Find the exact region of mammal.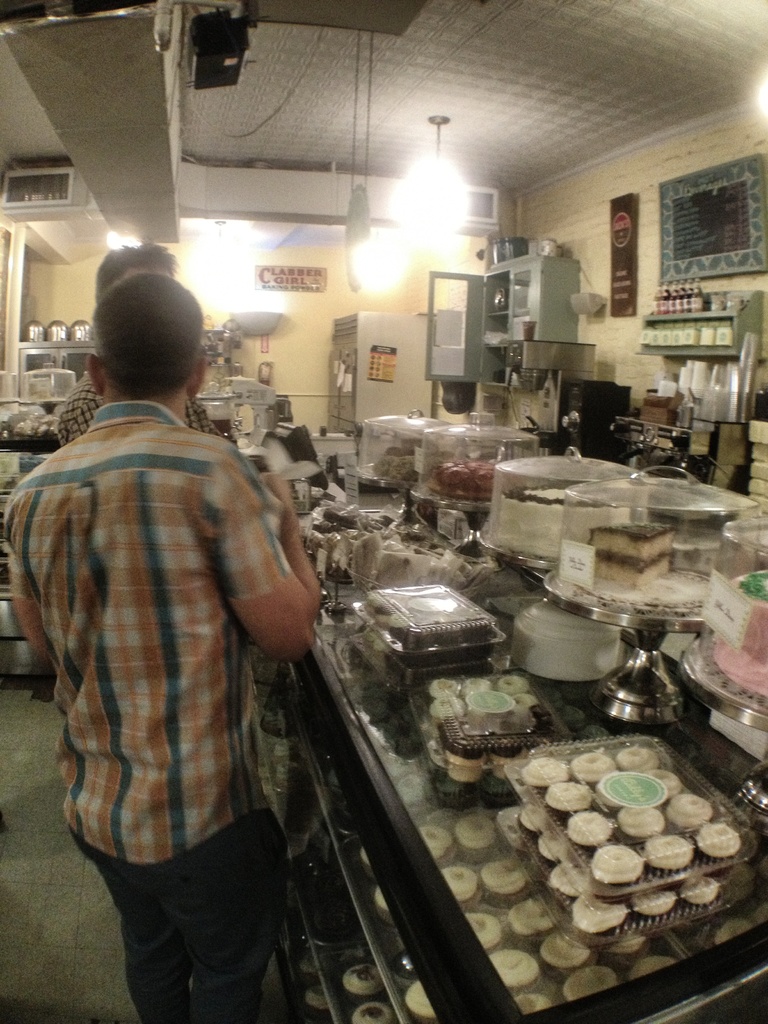
Exact region: region(47, 237, 236, 450).
